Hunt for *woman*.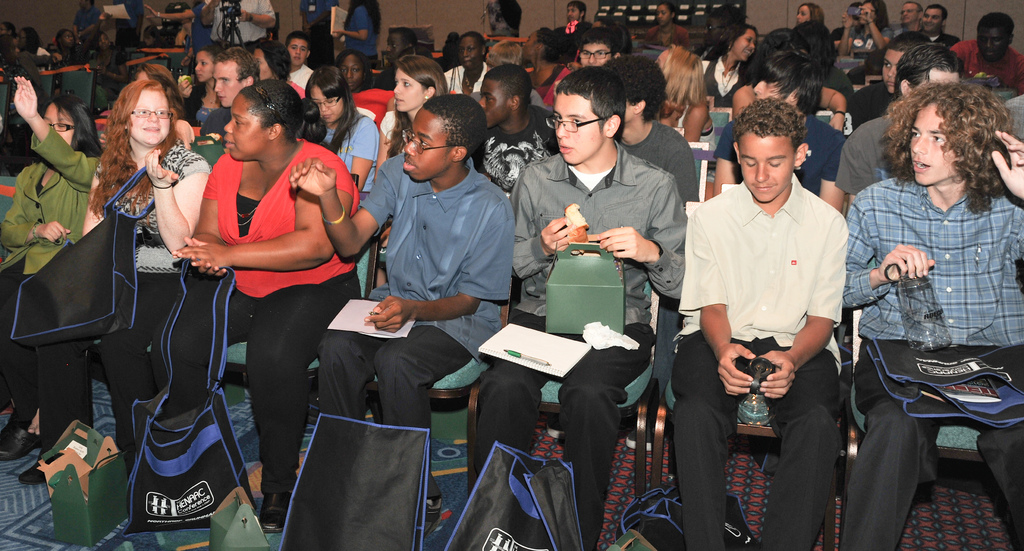
Hunted down at box(176, 40, 220, 134).
